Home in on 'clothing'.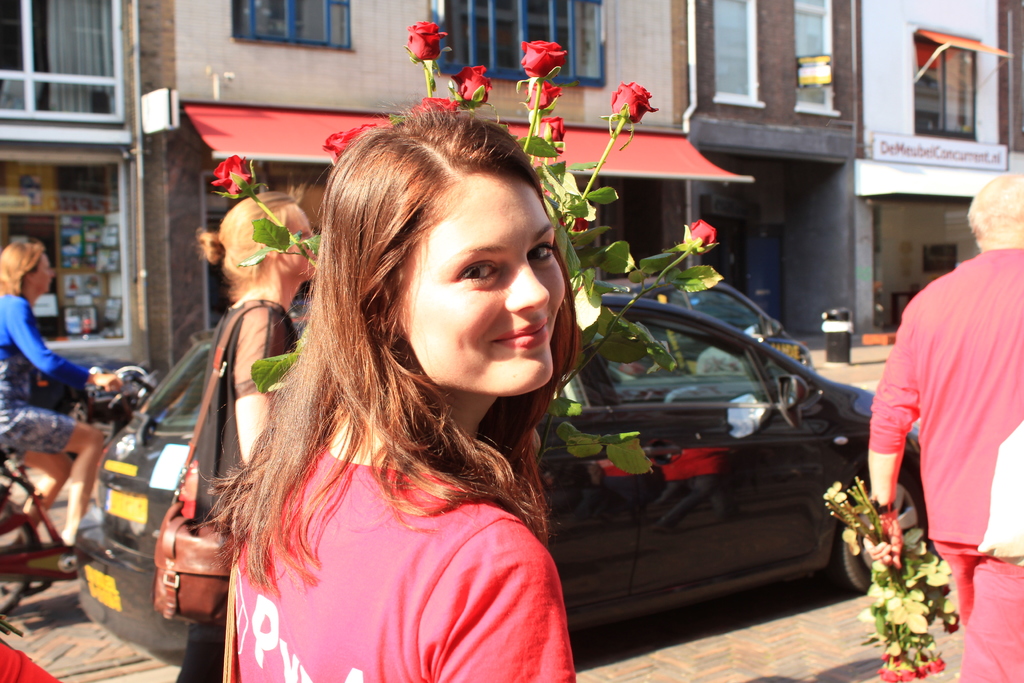
Homed in at {"x1": 0, "y1": 296, "x2": 92, "y2": 457}.
